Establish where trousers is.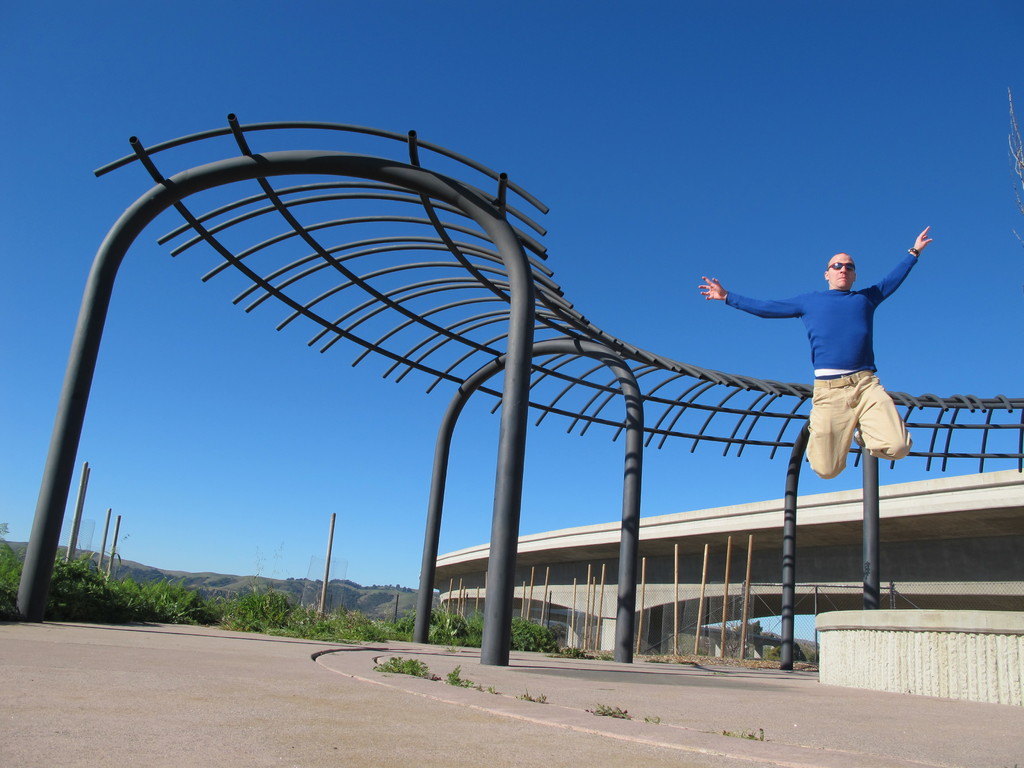
Established at bbox=(810, 368, 915, 481).
